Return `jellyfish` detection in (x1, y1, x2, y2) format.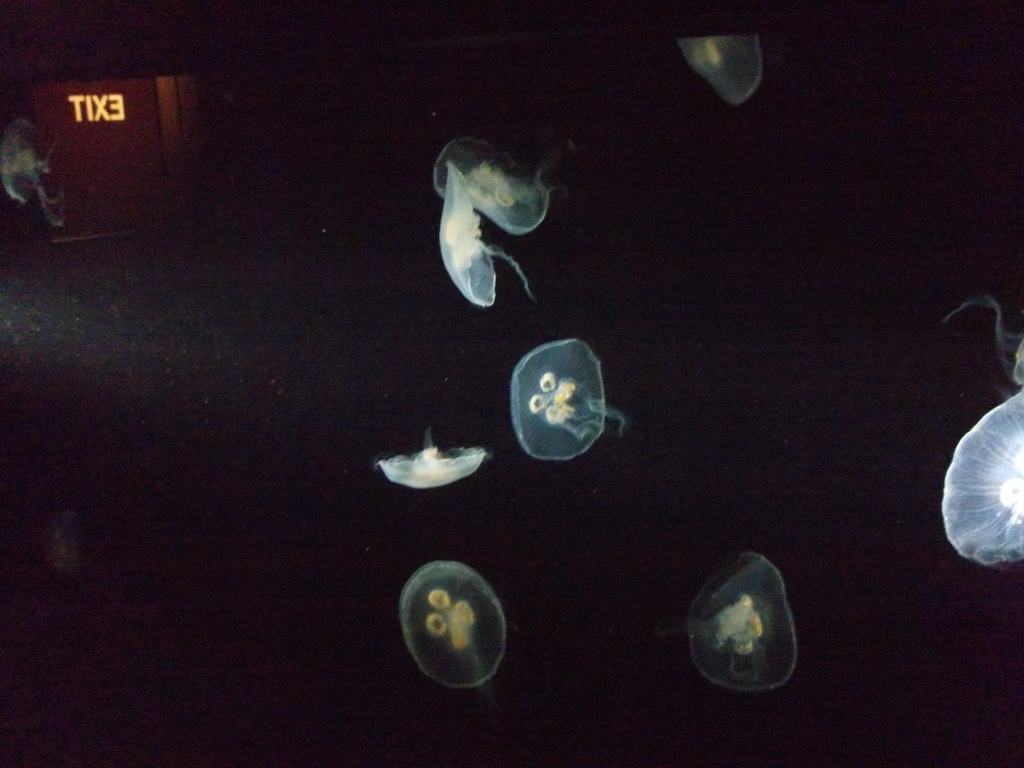
(381, 435, 488, 484).
